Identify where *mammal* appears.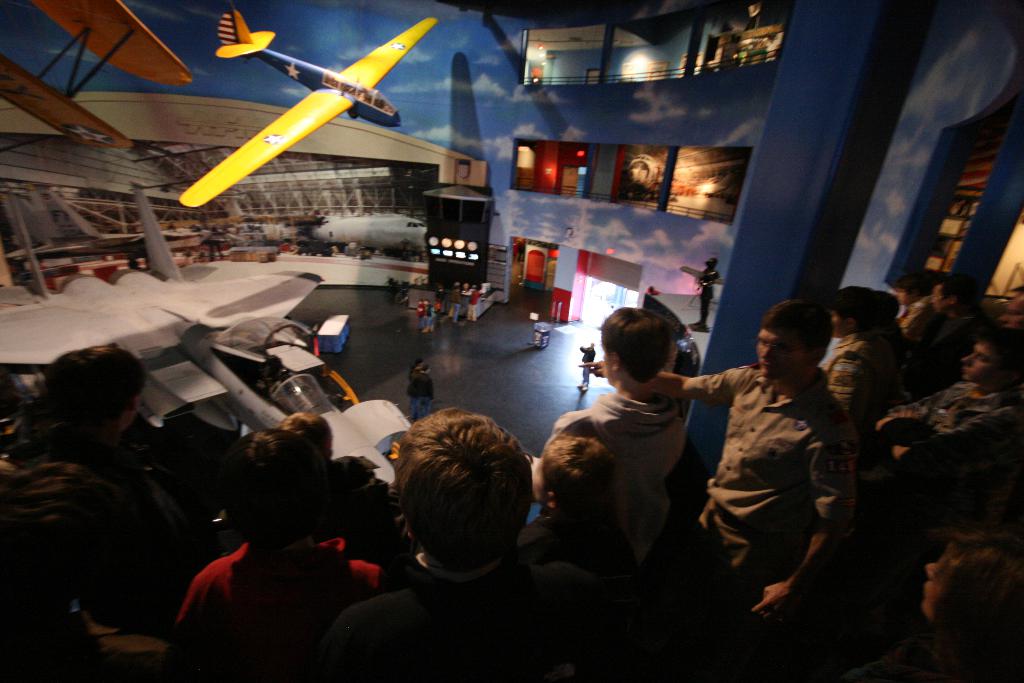
Appears at {"left": 885, "top": 270, "right": 934, "bottom": 332}.
